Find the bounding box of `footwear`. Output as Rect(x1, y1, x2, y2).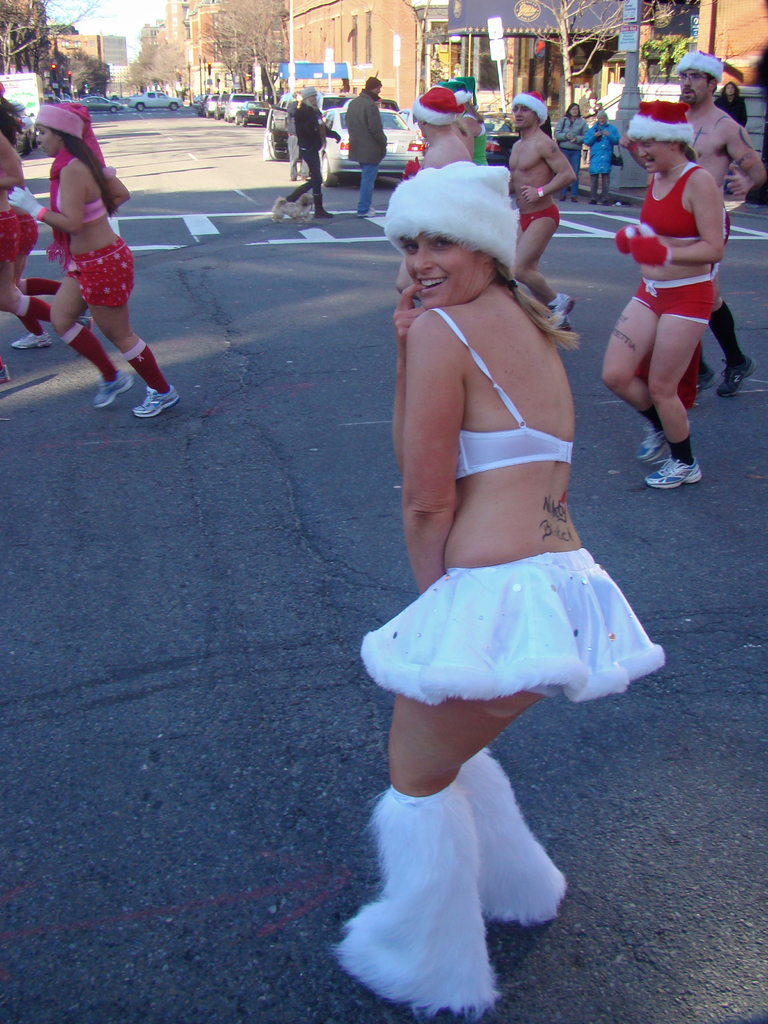
Rect(551, 292, 576, 316).
